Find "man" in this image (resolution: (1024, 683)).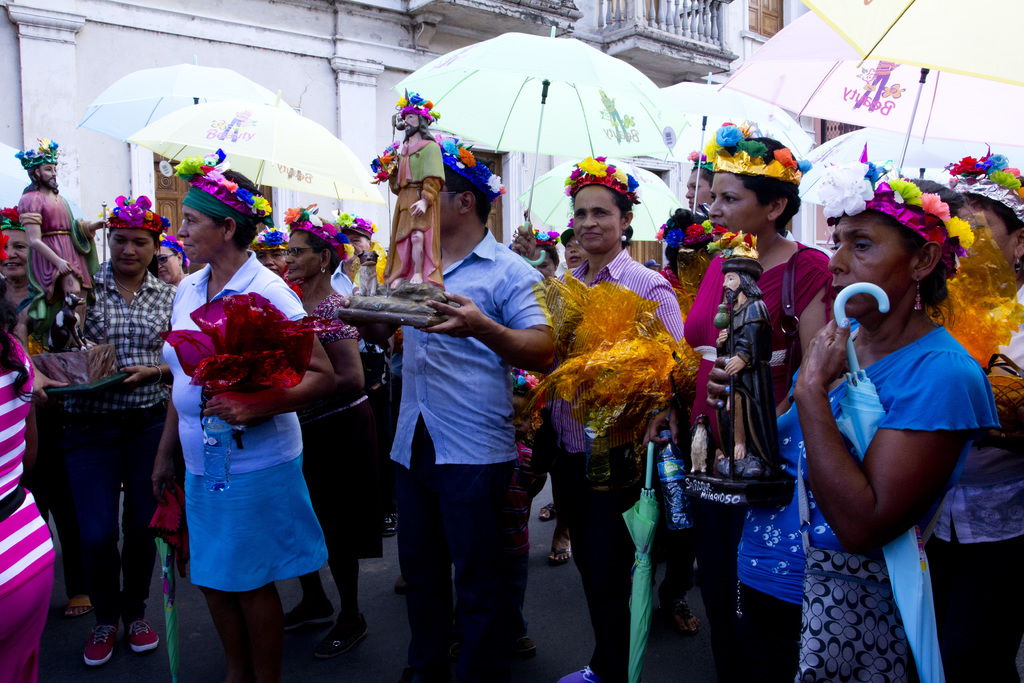
[12,137,113,350].
